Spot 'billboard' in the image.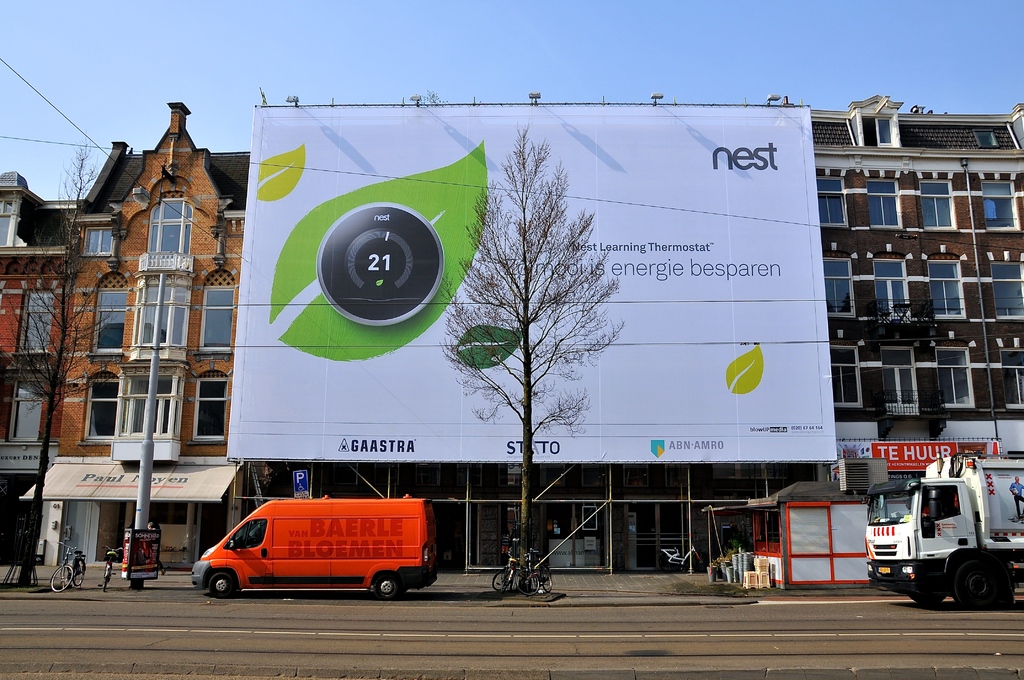
'billboard' found at {"left": 305, "top": 109, "right": 891, "bottom": 483}.
